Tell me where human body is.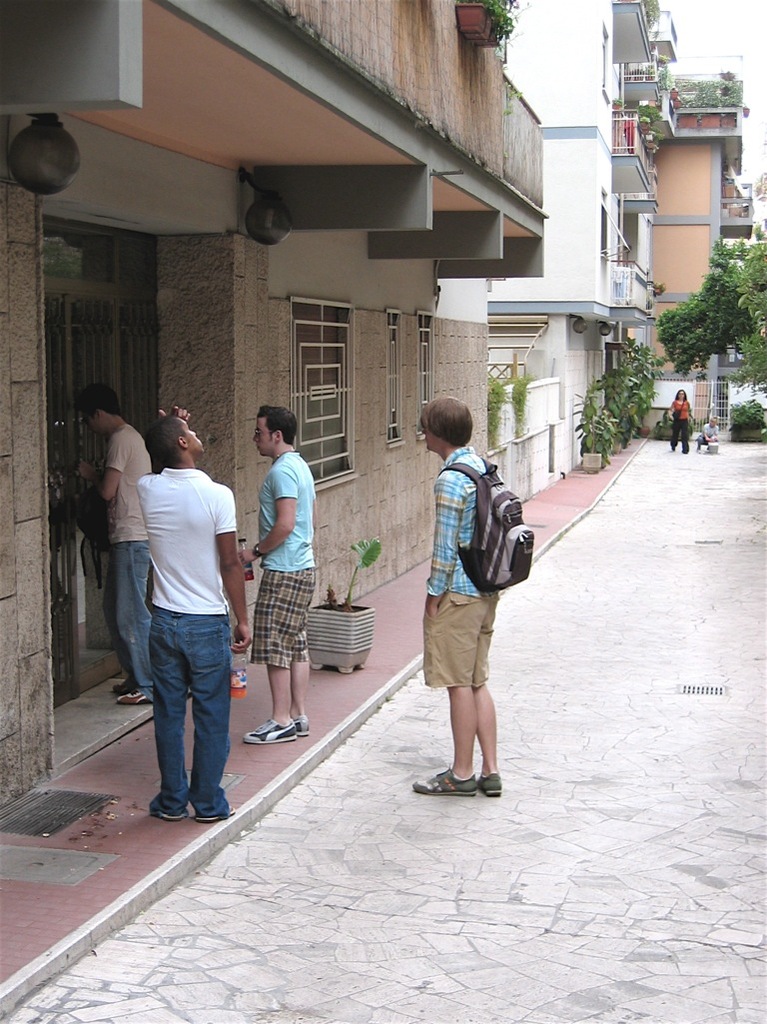
human body is at 410:443:502:796.
